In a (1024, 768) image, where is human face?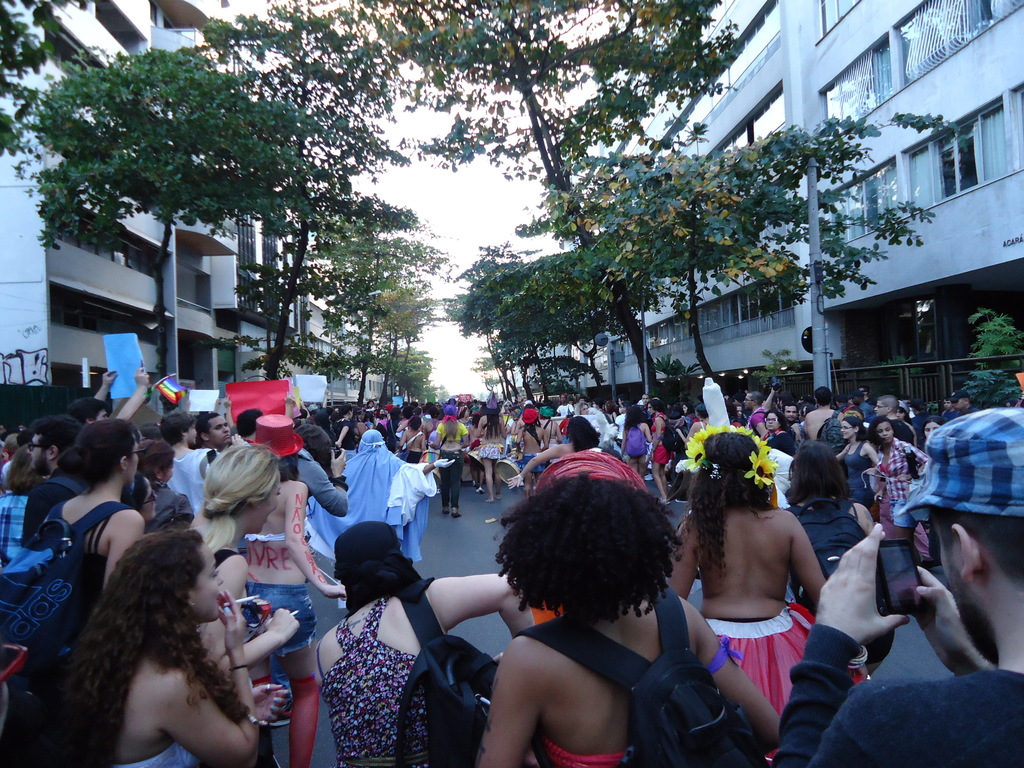
257, 482, 282, 534.
